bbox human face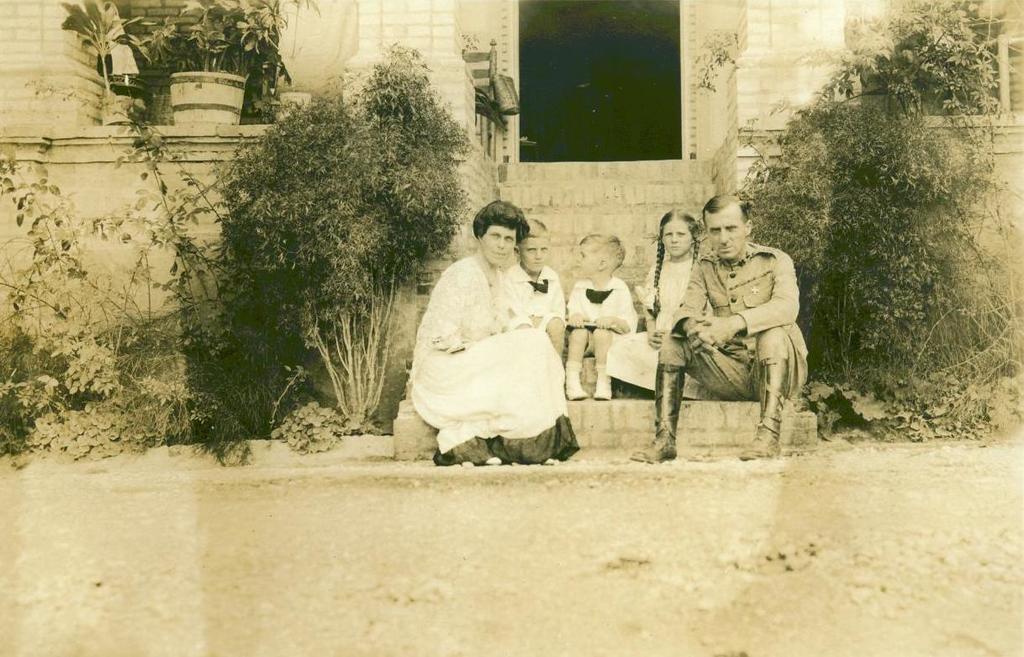
(662, 218, 693, 258)
